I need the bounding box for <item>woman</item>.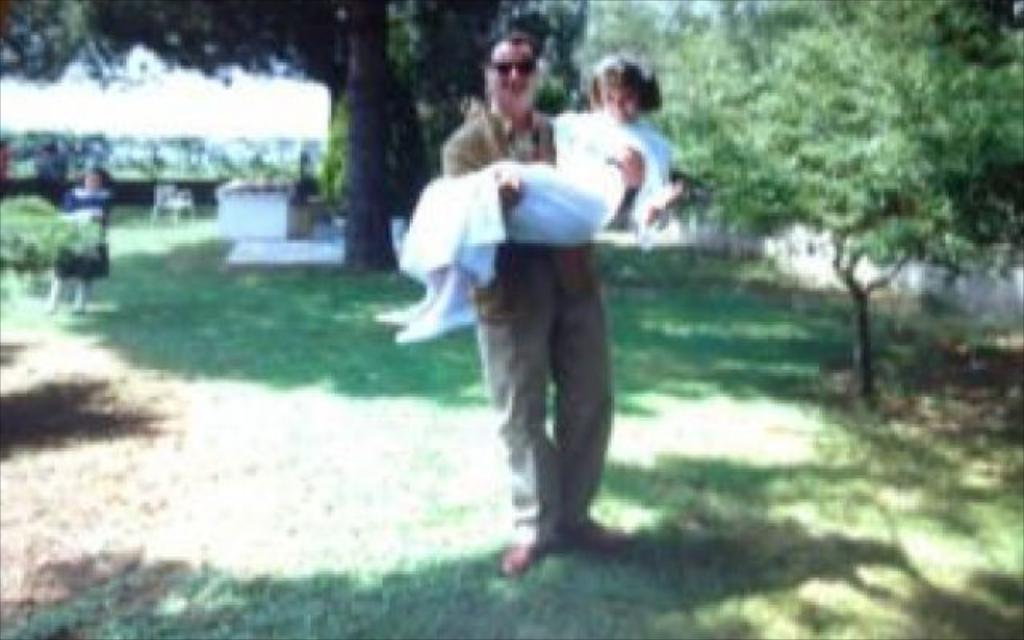
Here it is: locate(374, 48, 685, 346).
